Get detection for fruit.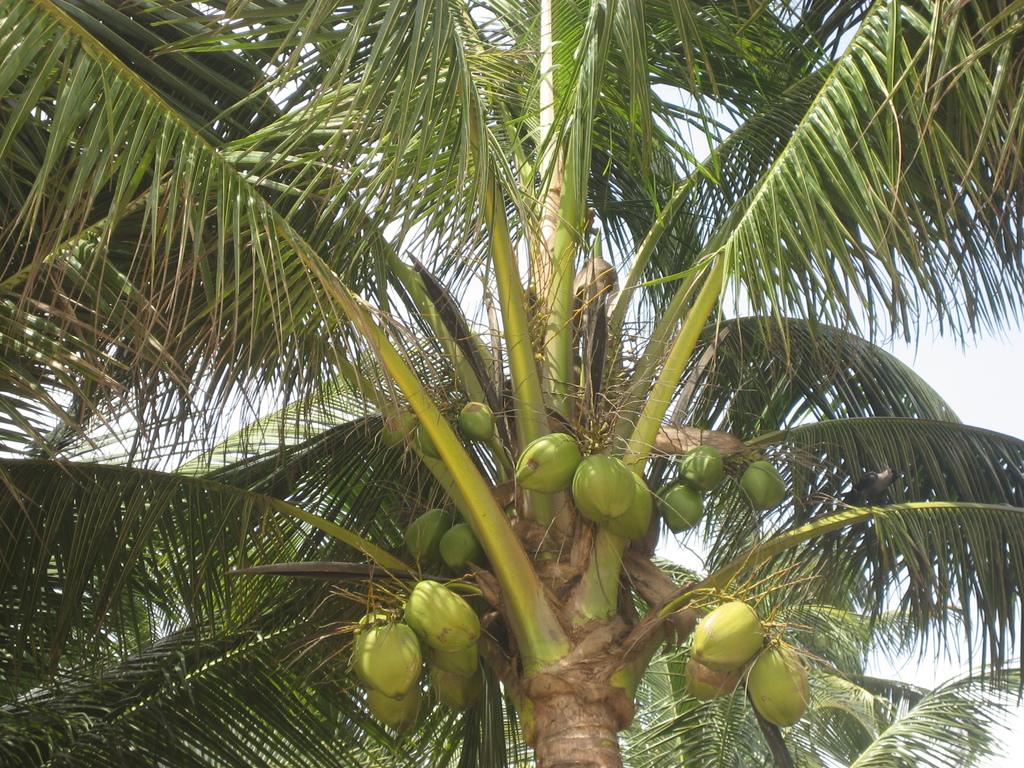
Detection: BBox(436, 522, 479, 570).
